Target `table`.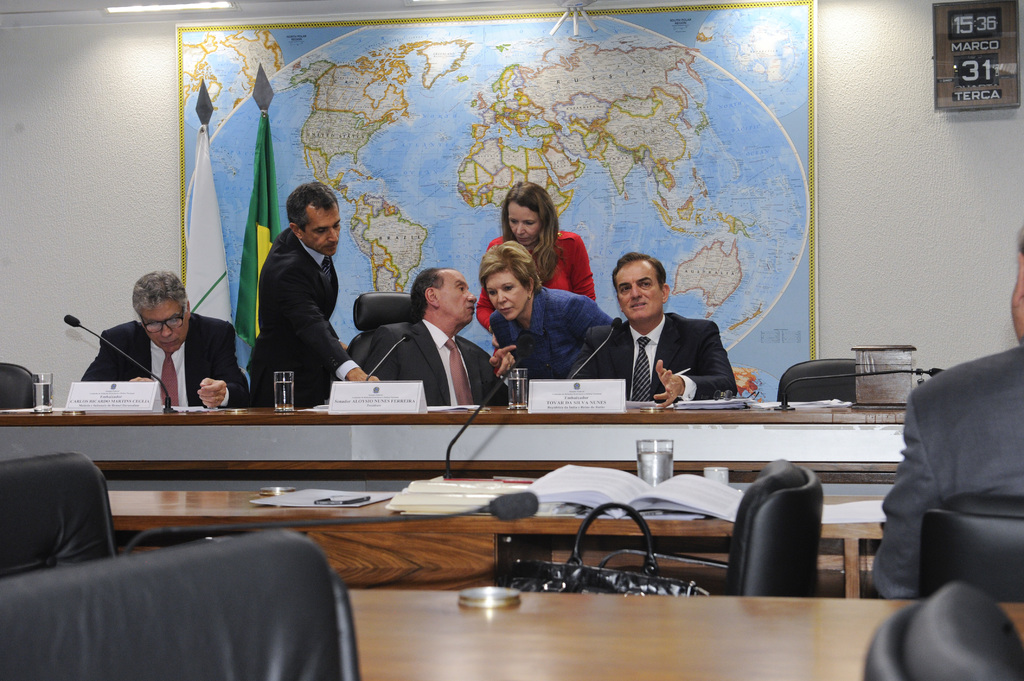
Target region: crop(101, 491, 885, 593).
